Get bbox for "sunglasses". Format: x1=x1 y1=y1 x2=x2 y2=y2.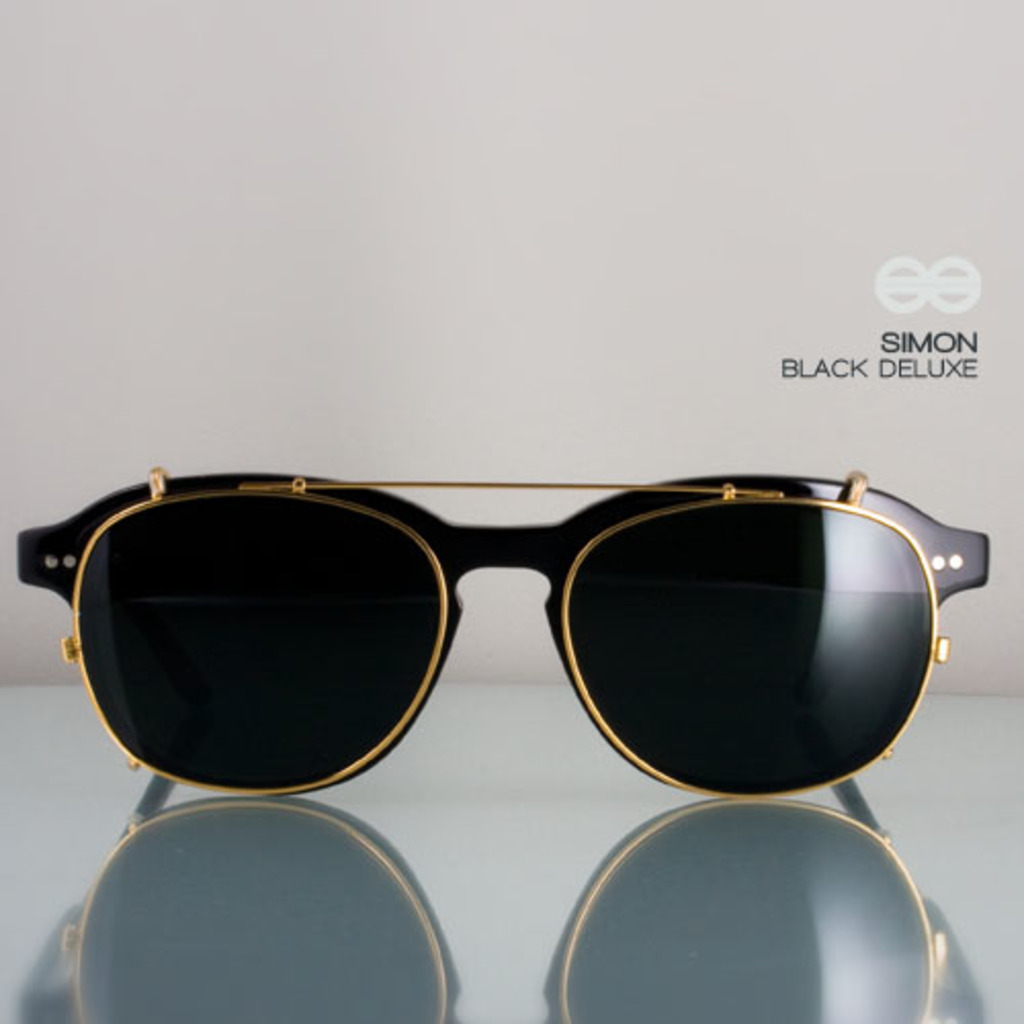
x1=16 y1=467 x2=989 y2=799.
